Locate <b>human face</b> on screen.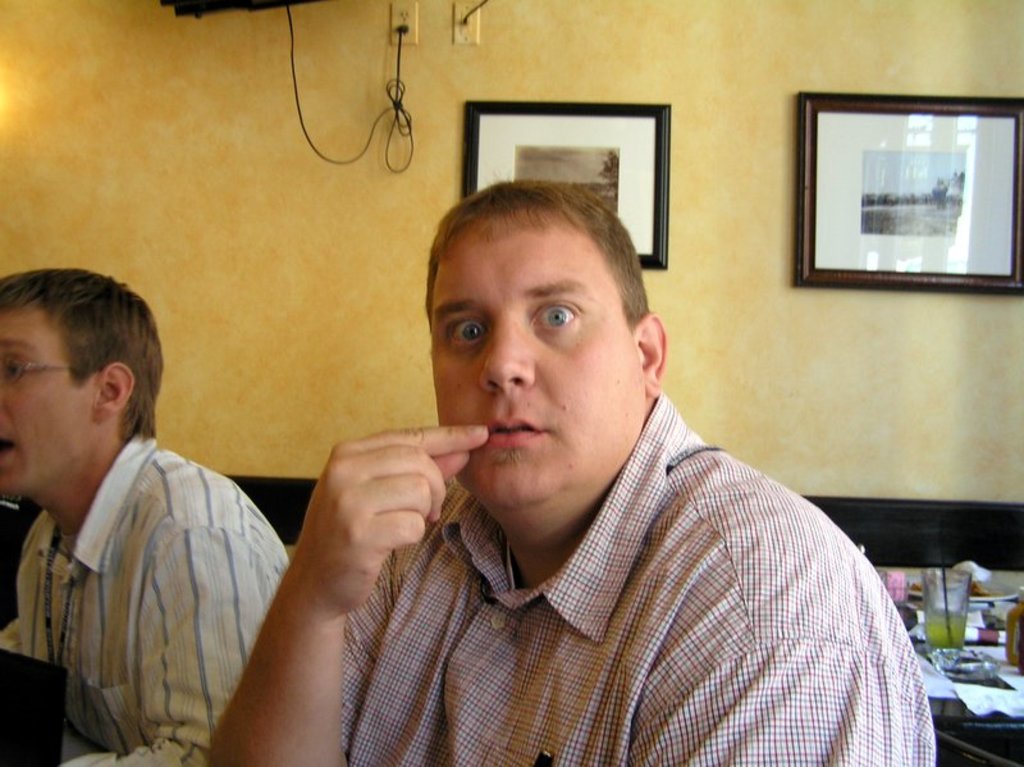
On screen at {"x1": 426, "y1": 220, "x2": 645, "y2": 519}.
